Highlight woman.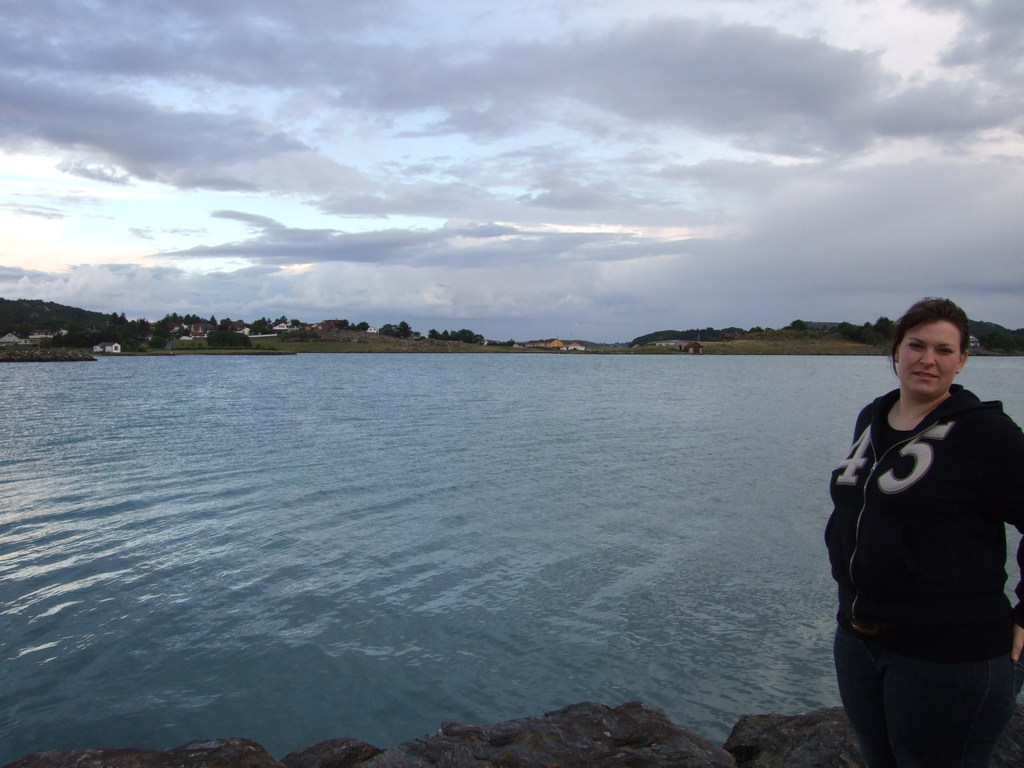
Highlighted region: Rect(822, 304, 1023, 767).
